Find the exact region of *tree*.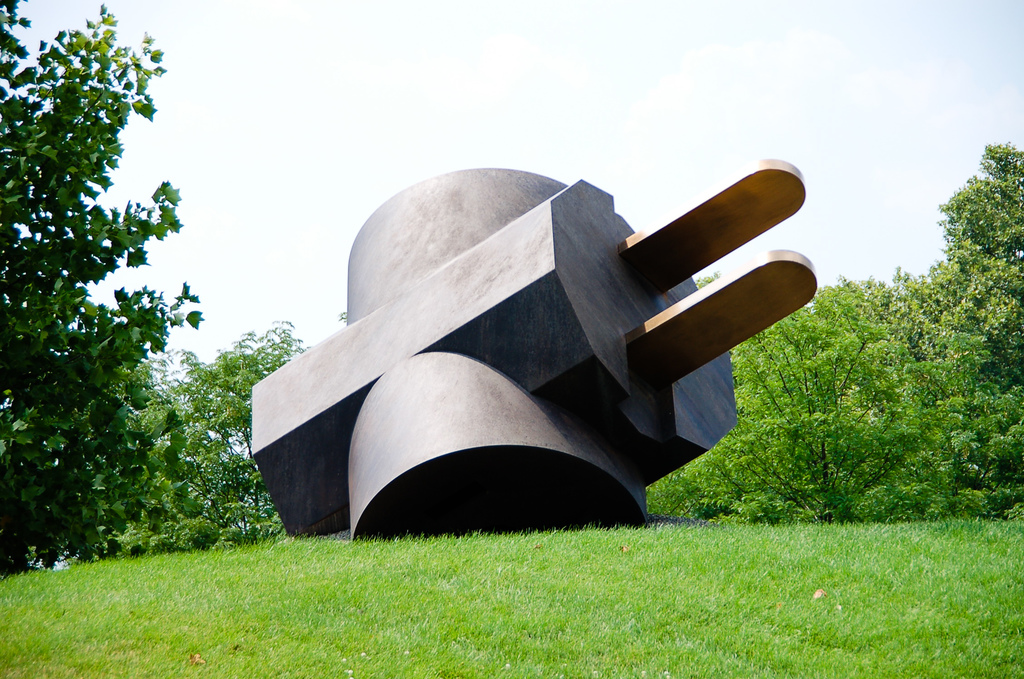
Exact region: box=[0, 0, 307, 584].
